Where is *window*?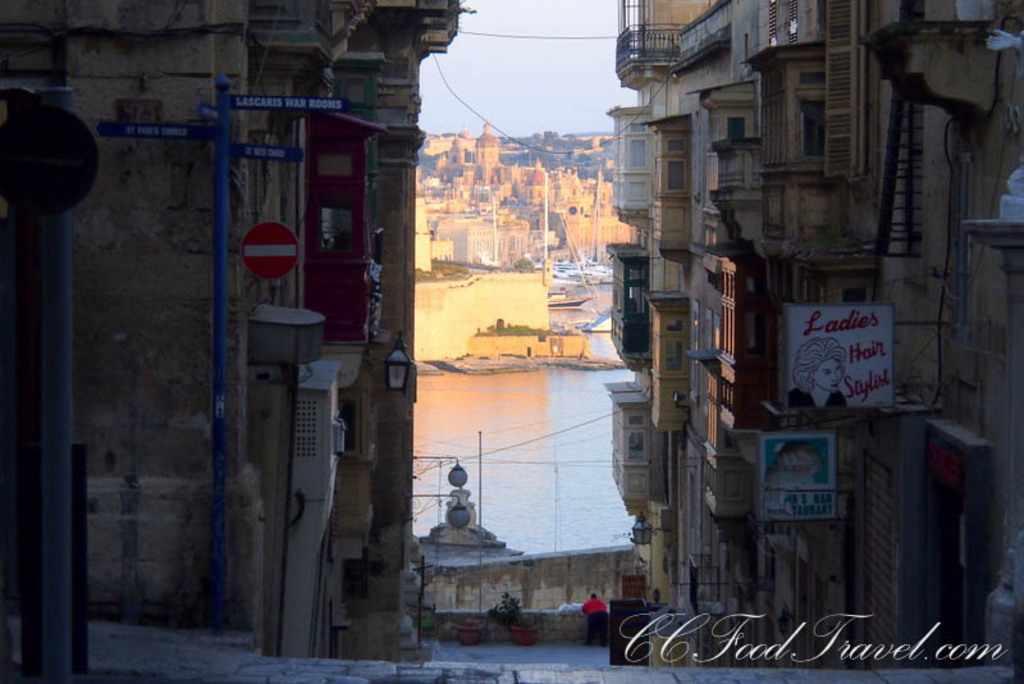
{"left": 664, "top": 140, "right": 687, "bottom": 193}.
